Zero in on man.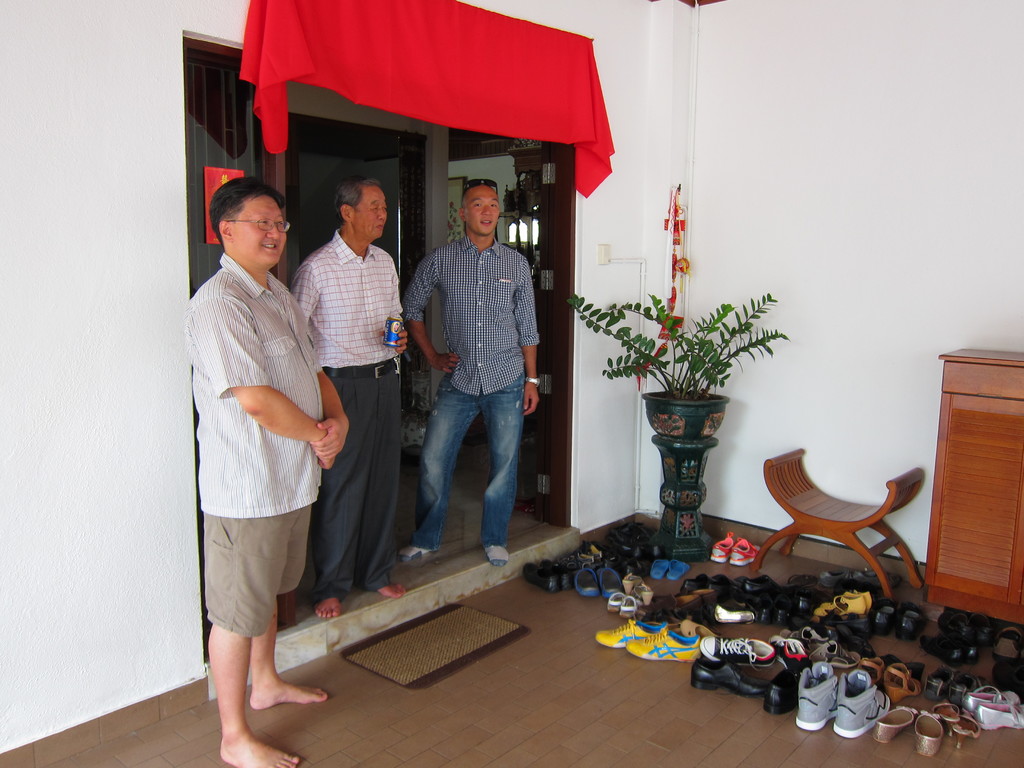
Zeroed in: (290, 172, 417, 611).
